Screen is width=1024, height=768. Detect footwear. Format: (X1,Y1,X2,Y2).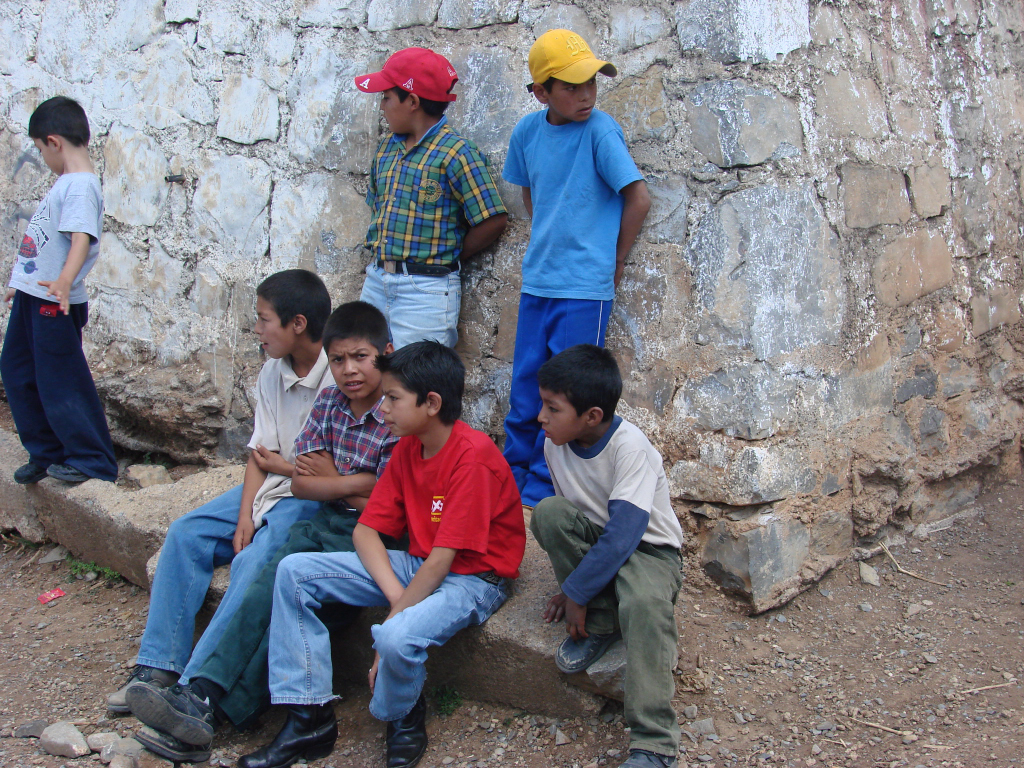
(235,704,338,767).
